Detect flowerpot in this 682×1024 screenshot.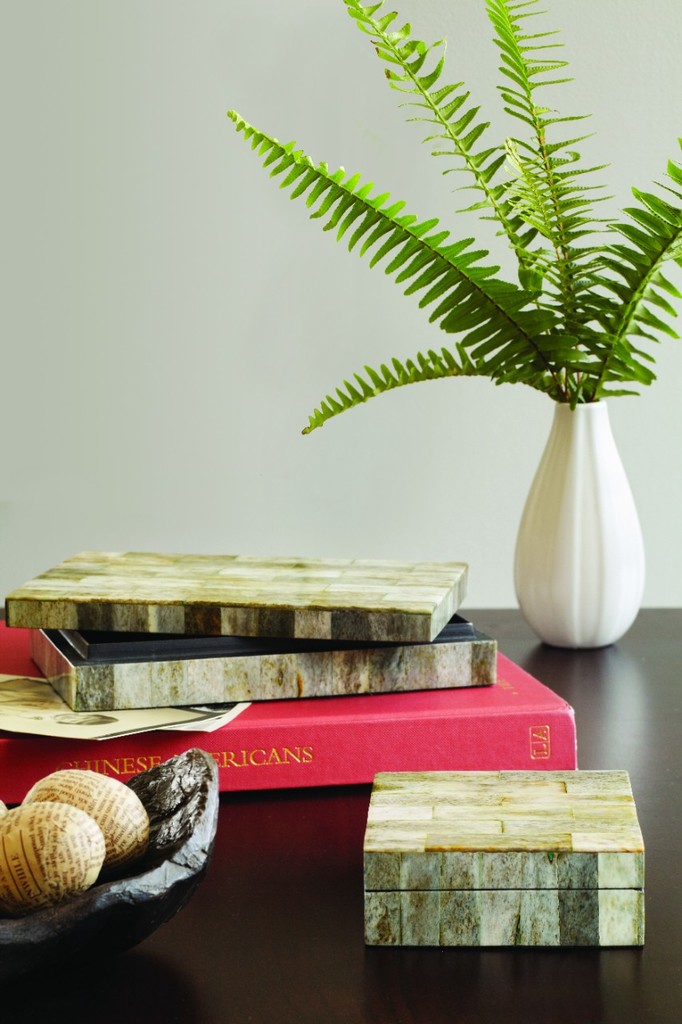
Detection: crop(515, 402, 644, 652).
